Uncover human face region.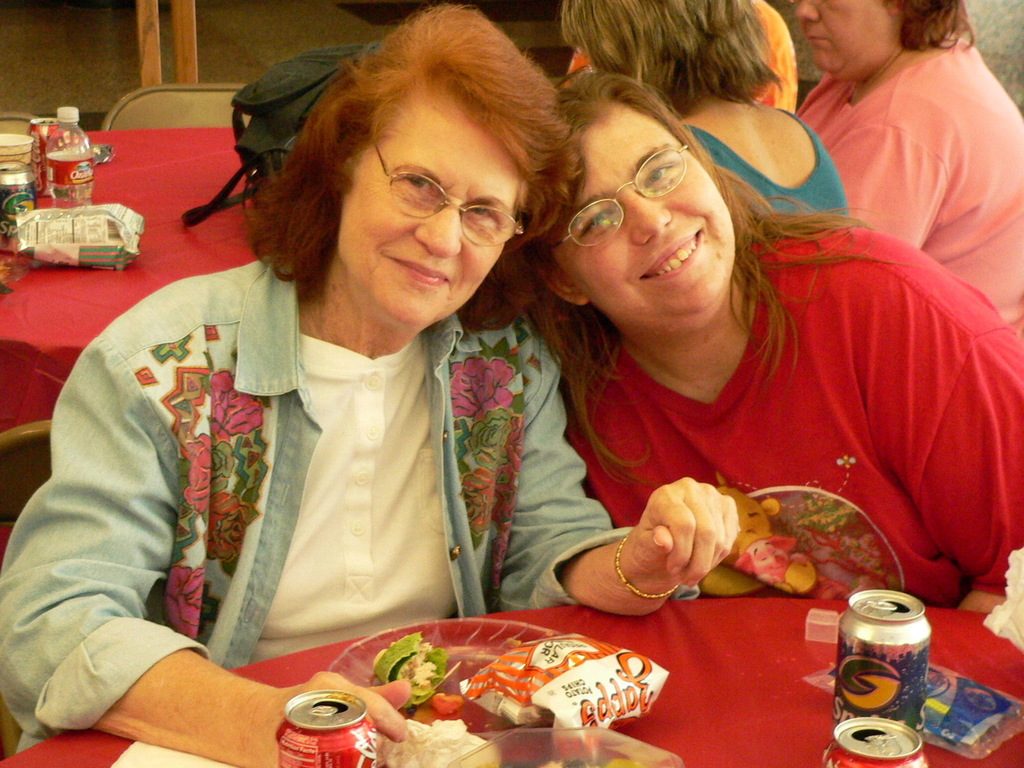
Uncovered: {"left": 797, "top": 0, "right": 893, "bottom": 80}.
